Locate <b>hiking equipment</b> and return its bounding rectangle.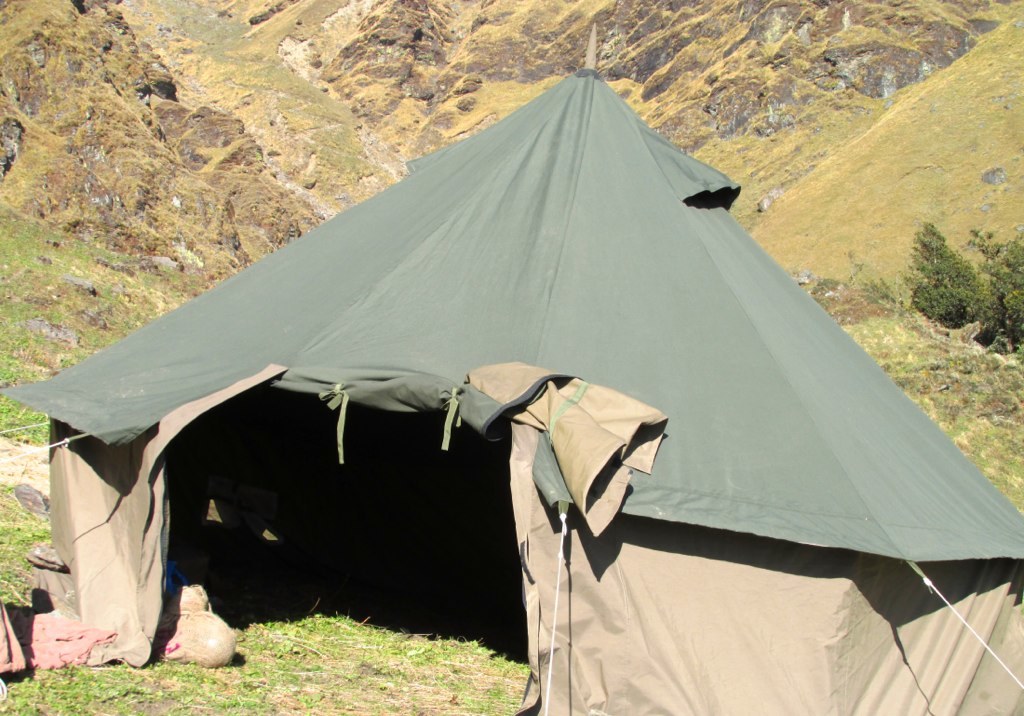
<box>0,19,1023,715</box>.
